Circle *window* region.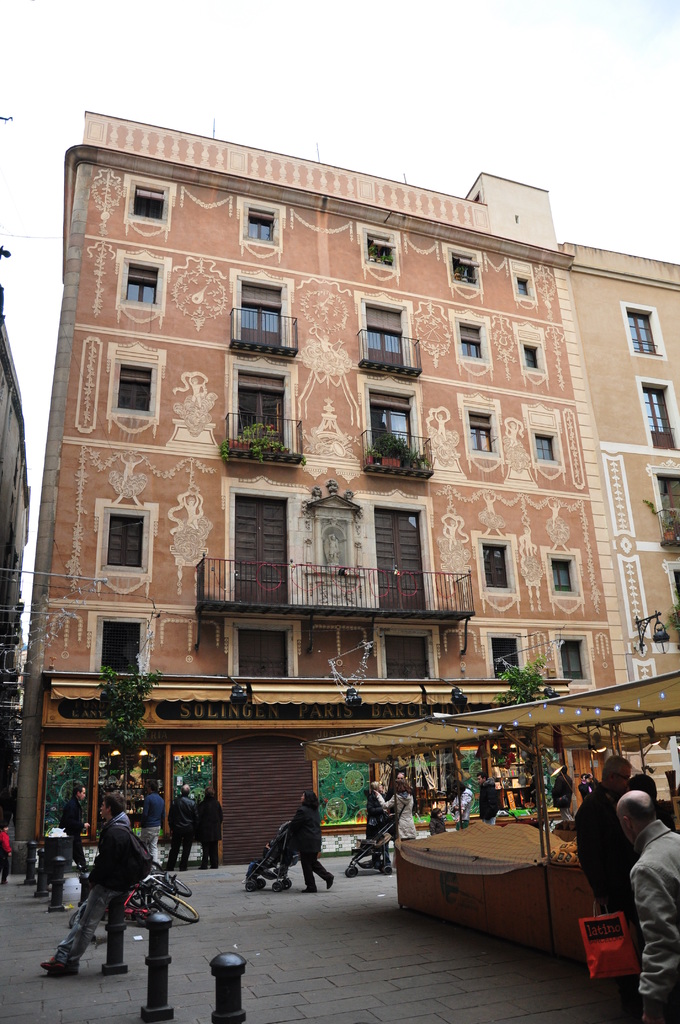
Region: (378, 620, 444, 683).
